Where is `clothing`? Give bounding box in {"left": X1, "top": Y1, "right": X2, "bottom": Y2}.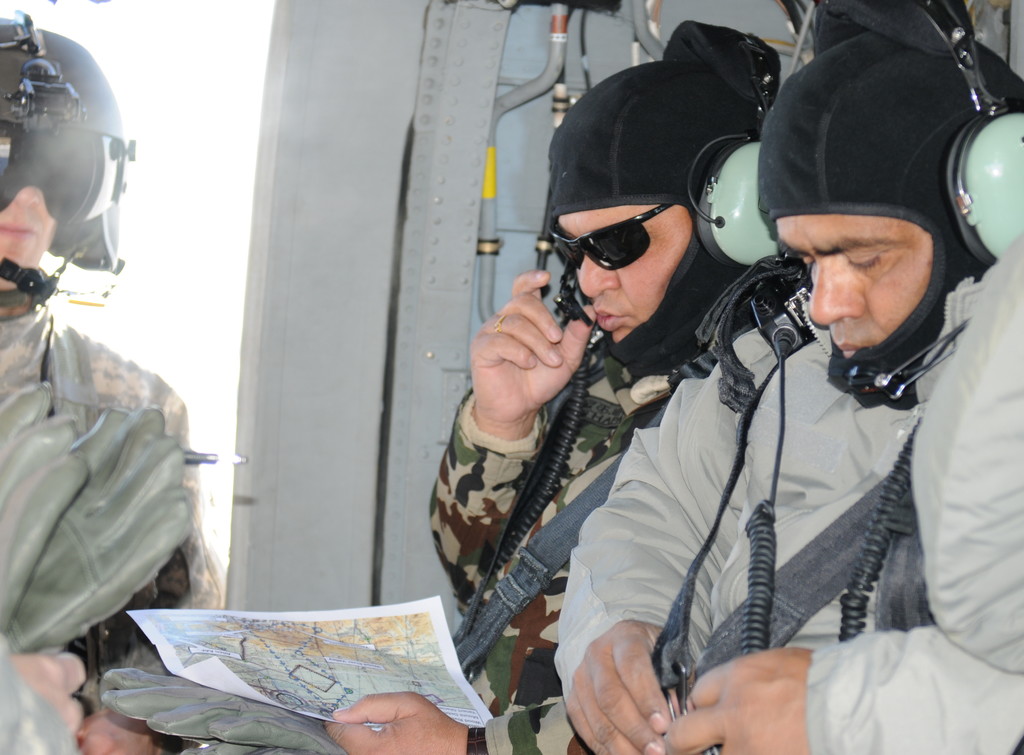
{"left": 0, "top": 303, "right": 202, "bottom": 754}.
